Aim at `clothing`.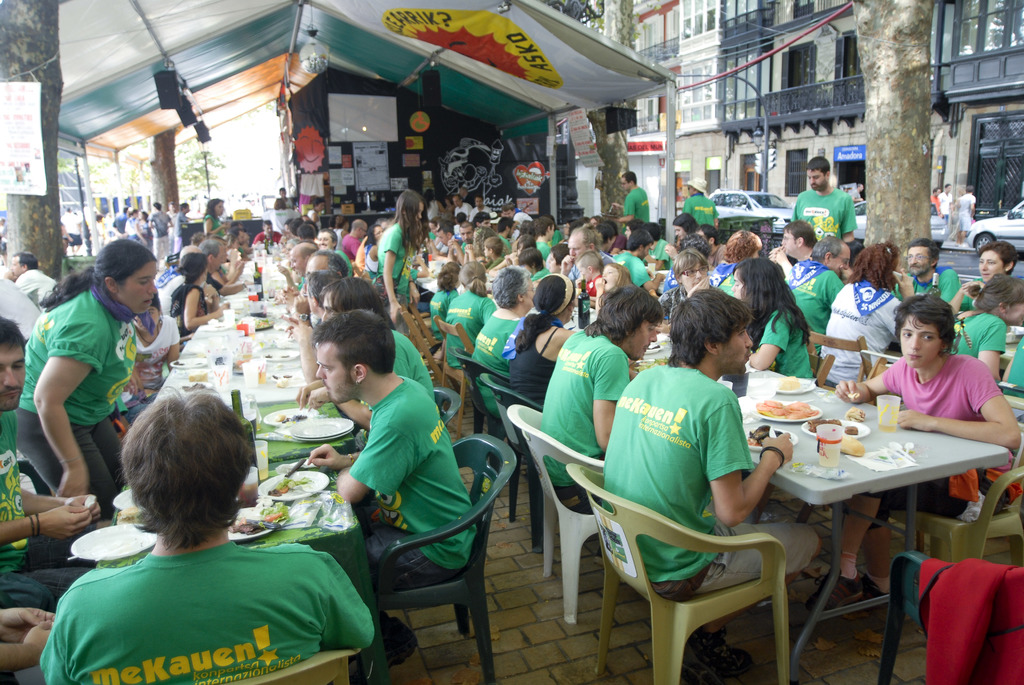
Aimed at [502, 235, 515, 256].
